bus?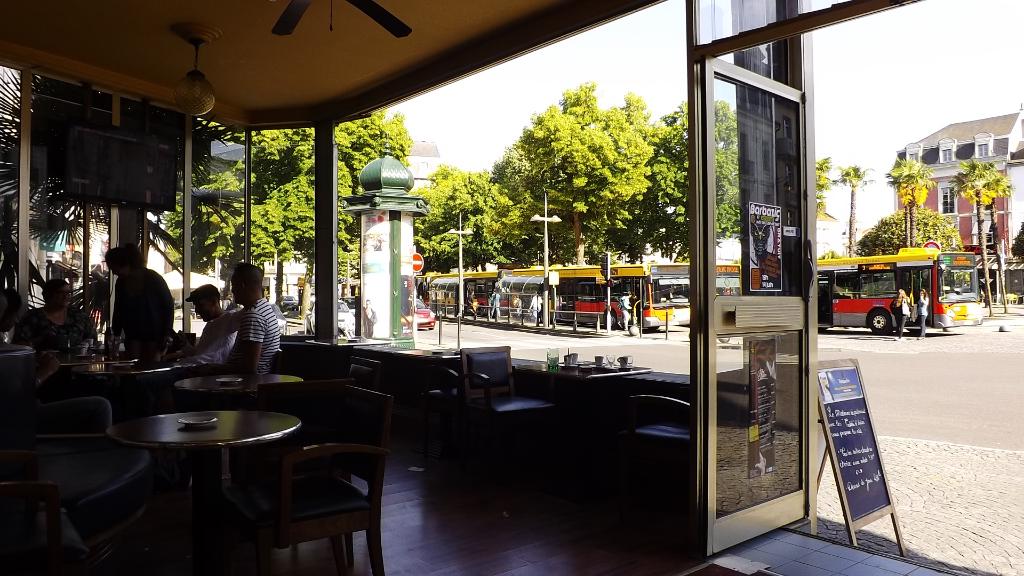
(509, 266, 691, 333)
